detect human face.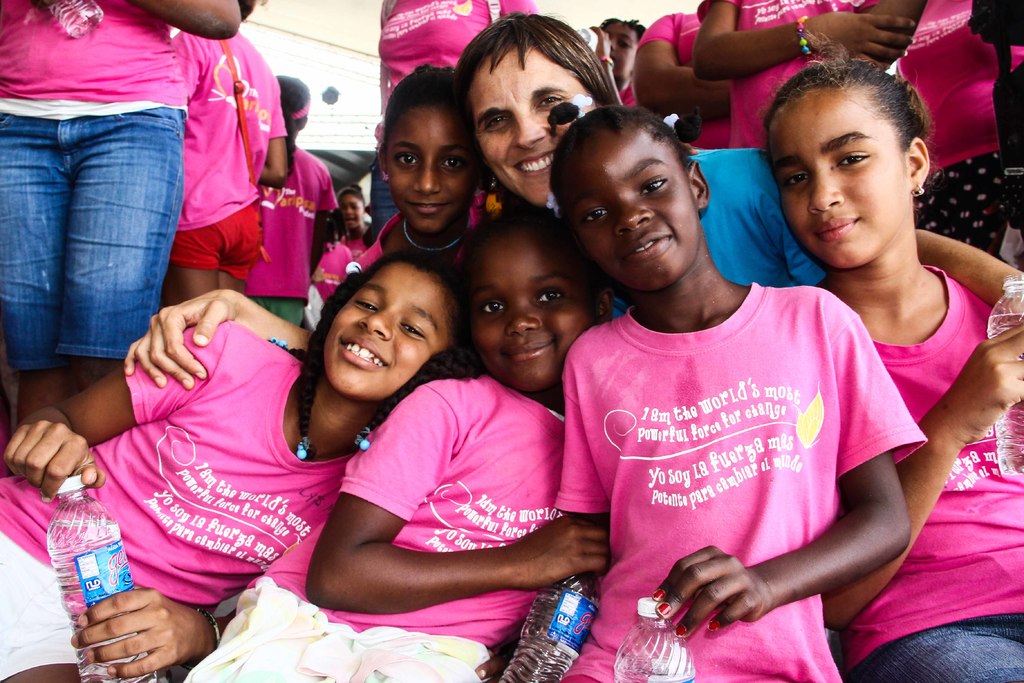
Detected at 384/110/481/237.
